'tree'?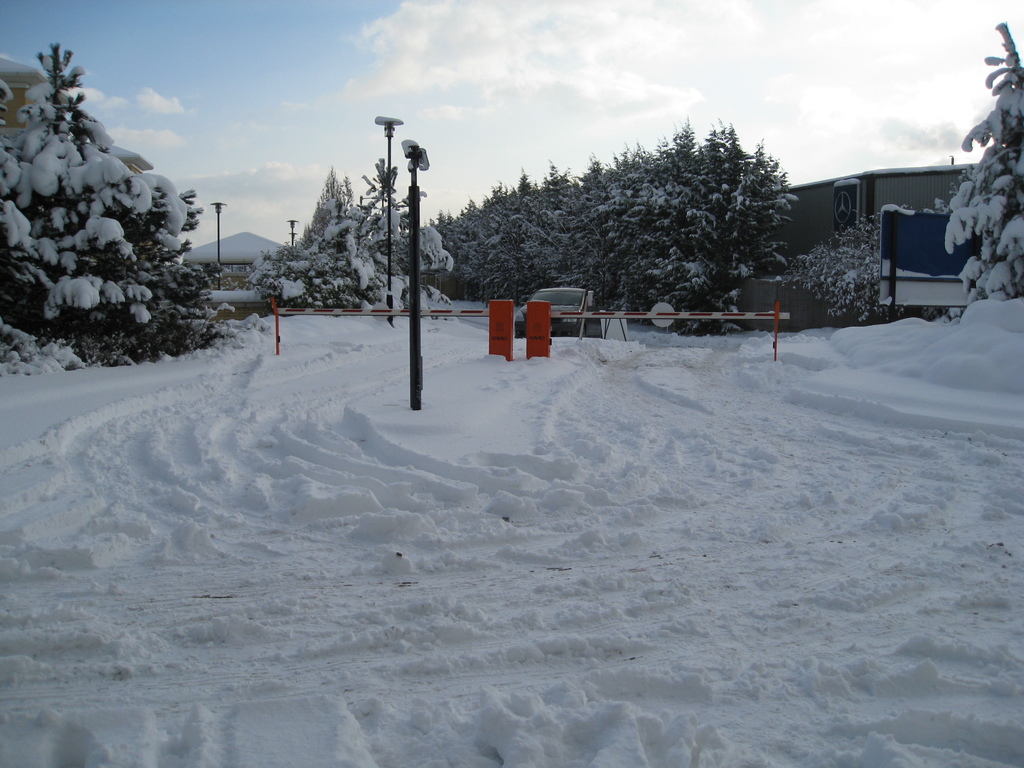
bbox=[426, 114, 799, 330]
